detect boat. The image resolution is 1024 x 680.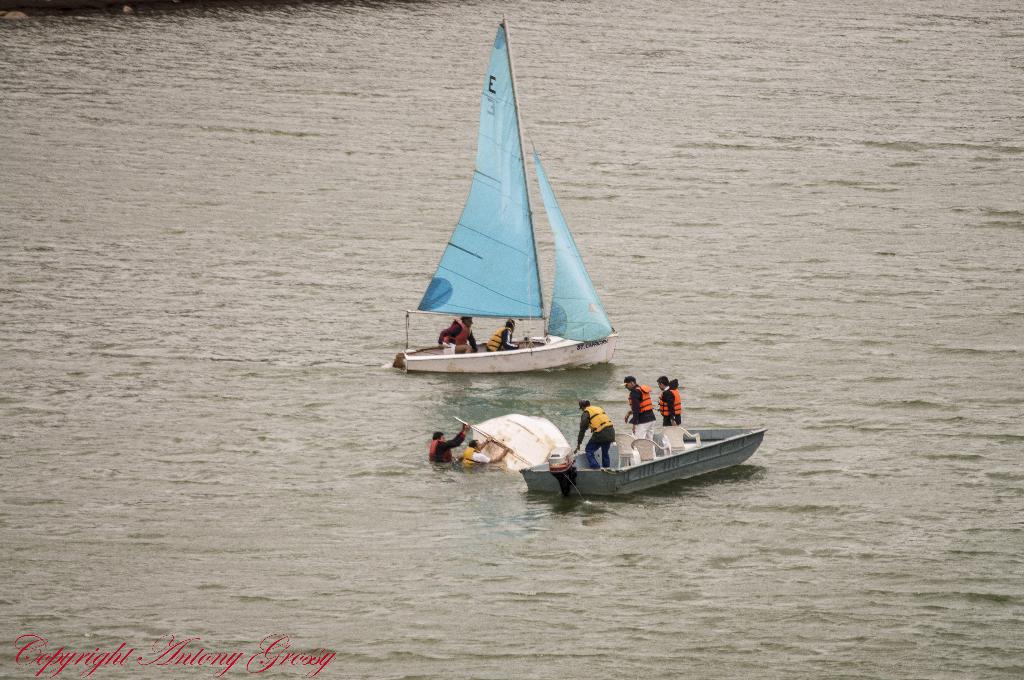
region(388, 26, 650, 405).
